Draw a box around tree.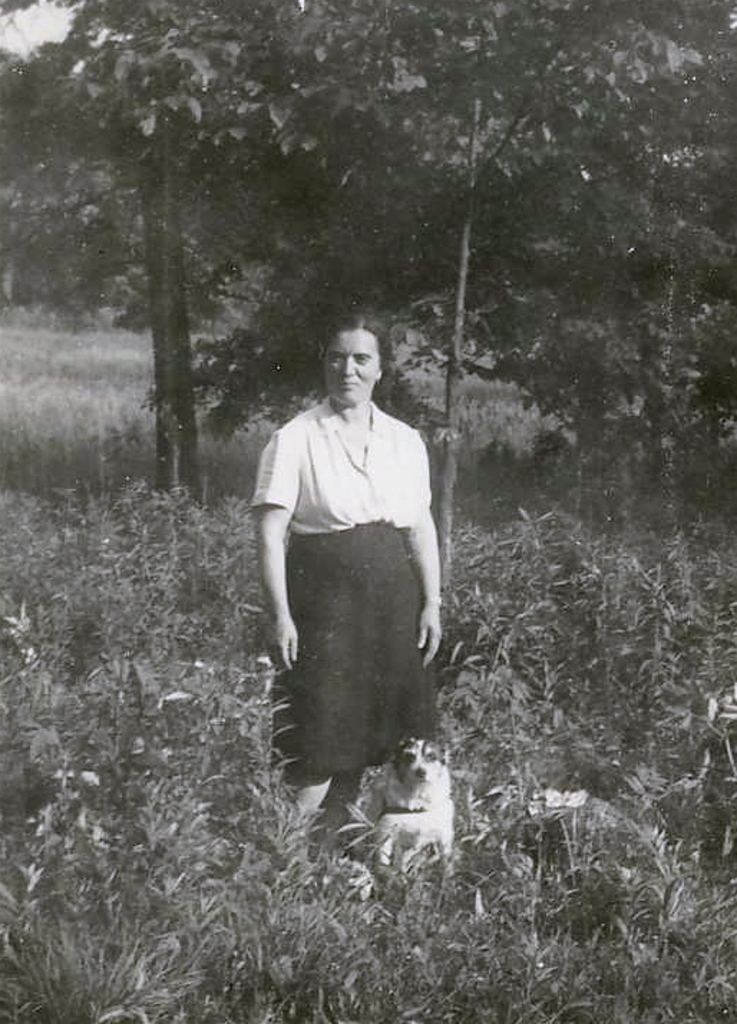
(x1=16, y1=1, x2=318, y2=501).
